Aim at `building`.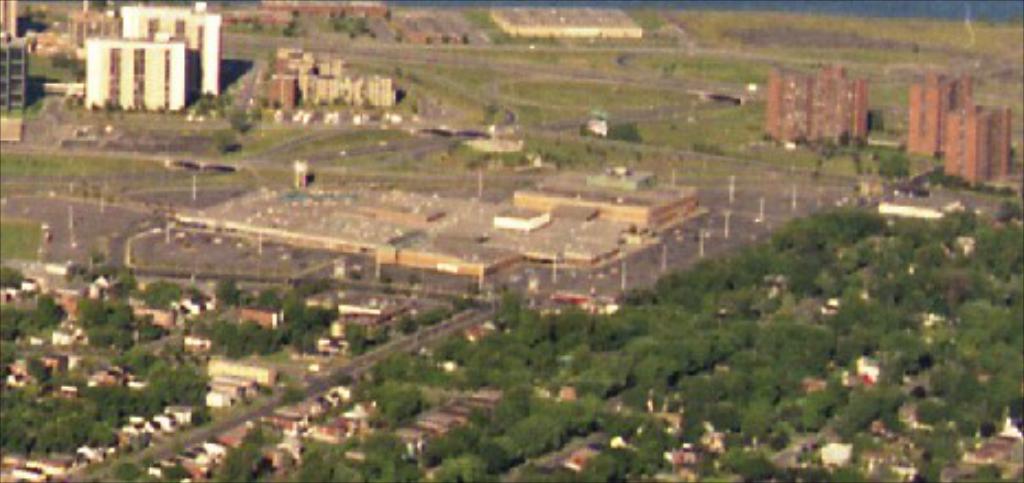
Aimed at 763/59/868/143.
